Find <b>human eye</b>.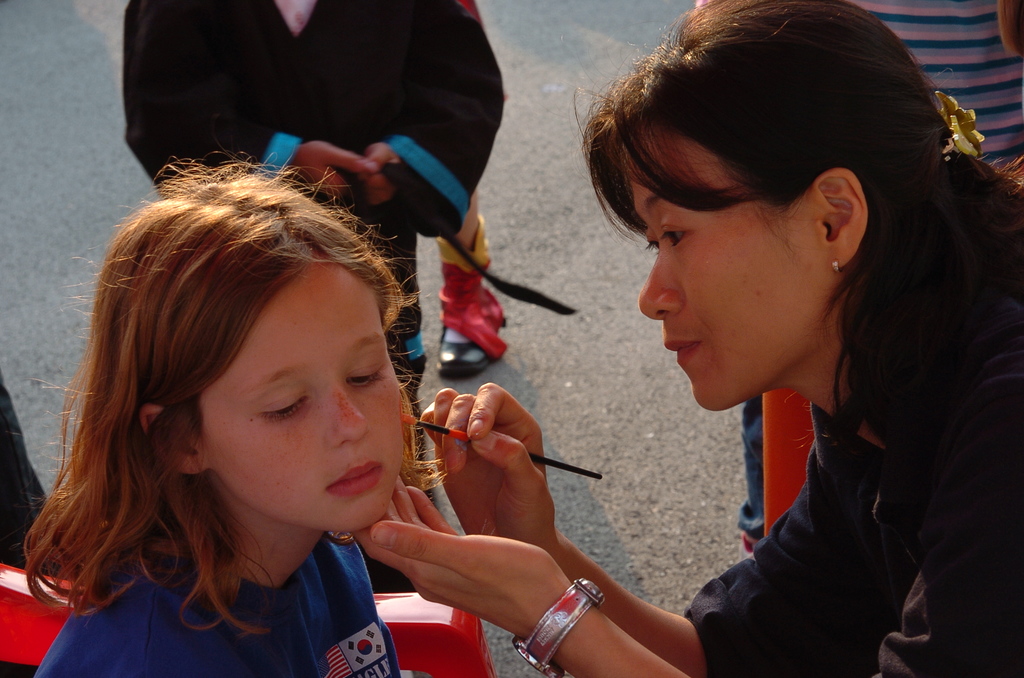
342,353,381,396.
